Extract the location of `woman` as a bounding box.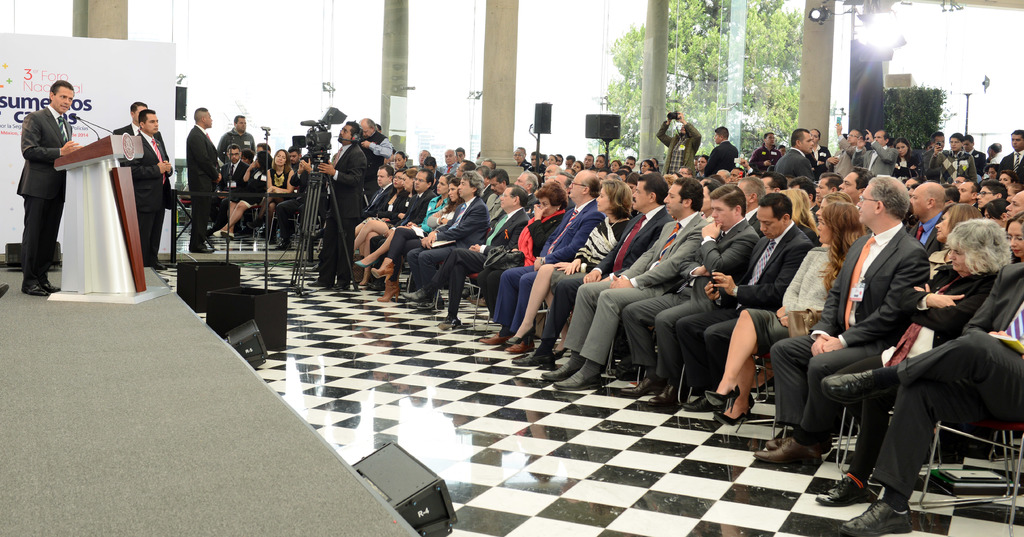
Rect(815, 221, 1007, 509).
